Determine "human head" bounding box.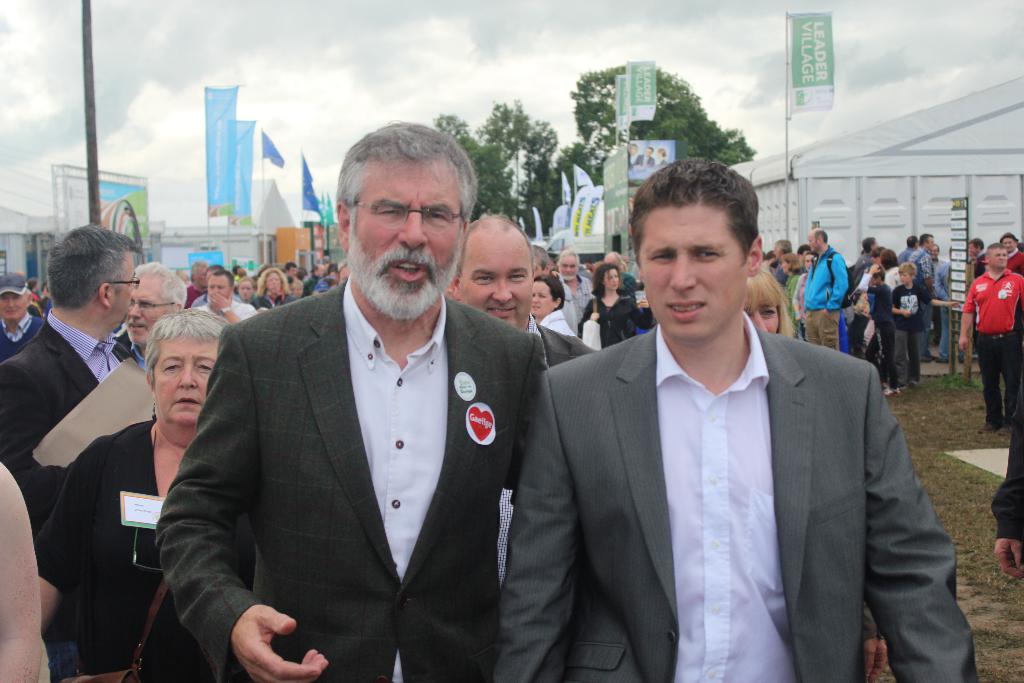
Determined: bbox=[531, 277, 564, 318].
